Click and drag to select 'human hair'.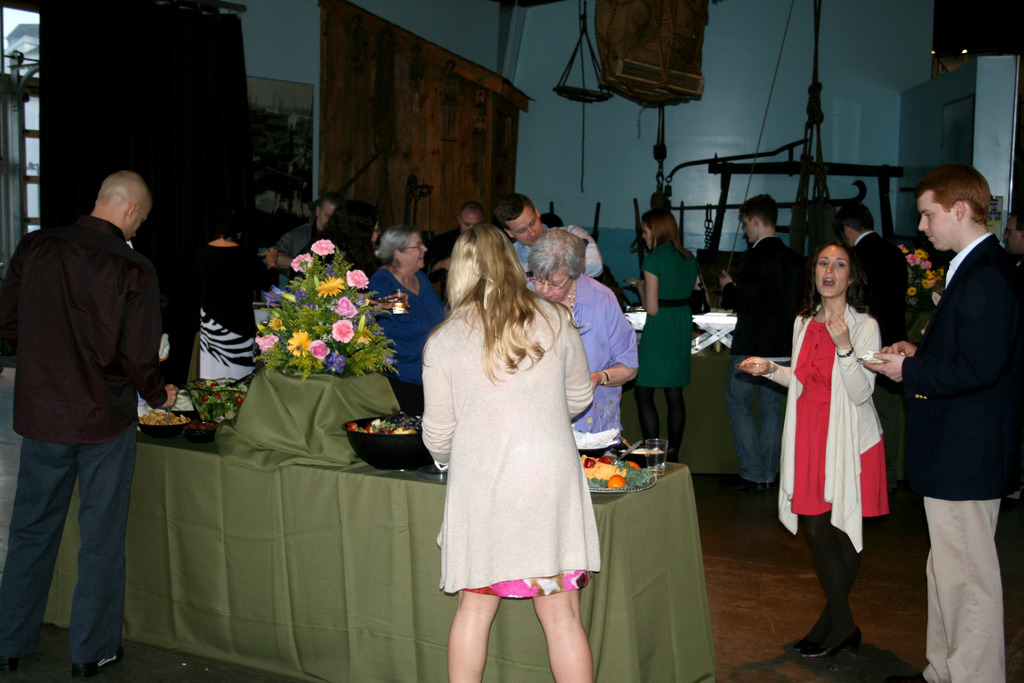
Selection: [743, 189, 780, 229].
